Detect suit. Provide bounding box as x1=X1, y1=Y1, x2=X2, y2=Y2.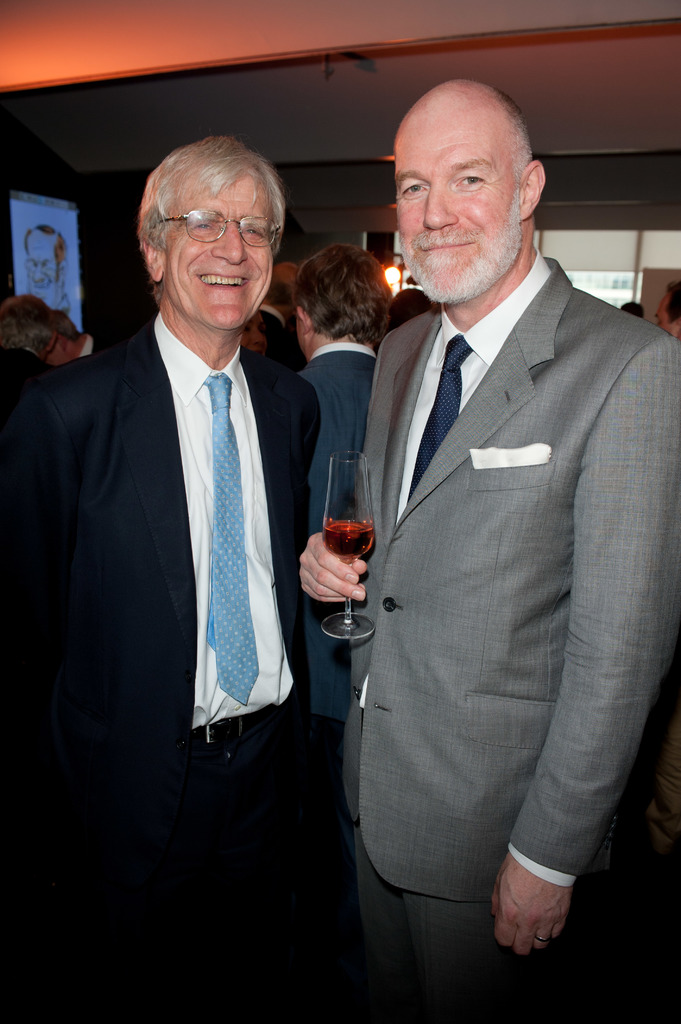
x1=0, y1=350, x2=49, y2=392.
